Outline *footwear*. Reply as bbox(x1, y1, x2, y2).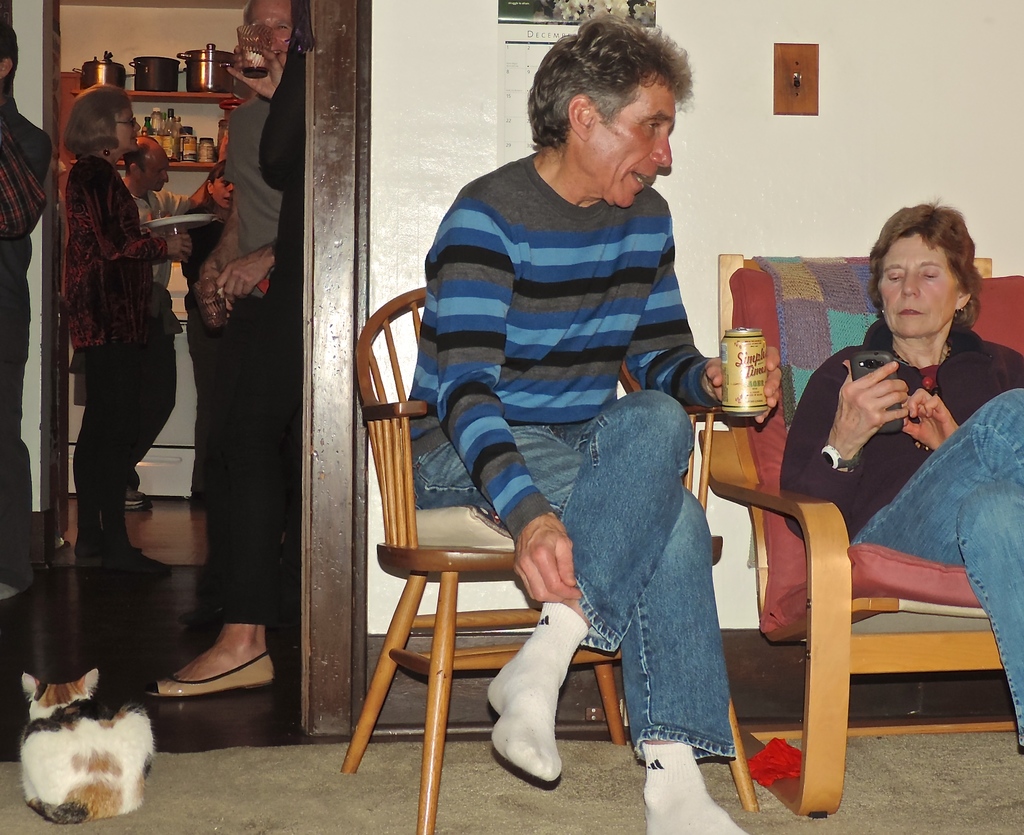
bbox(133, 652, 276, 699).
